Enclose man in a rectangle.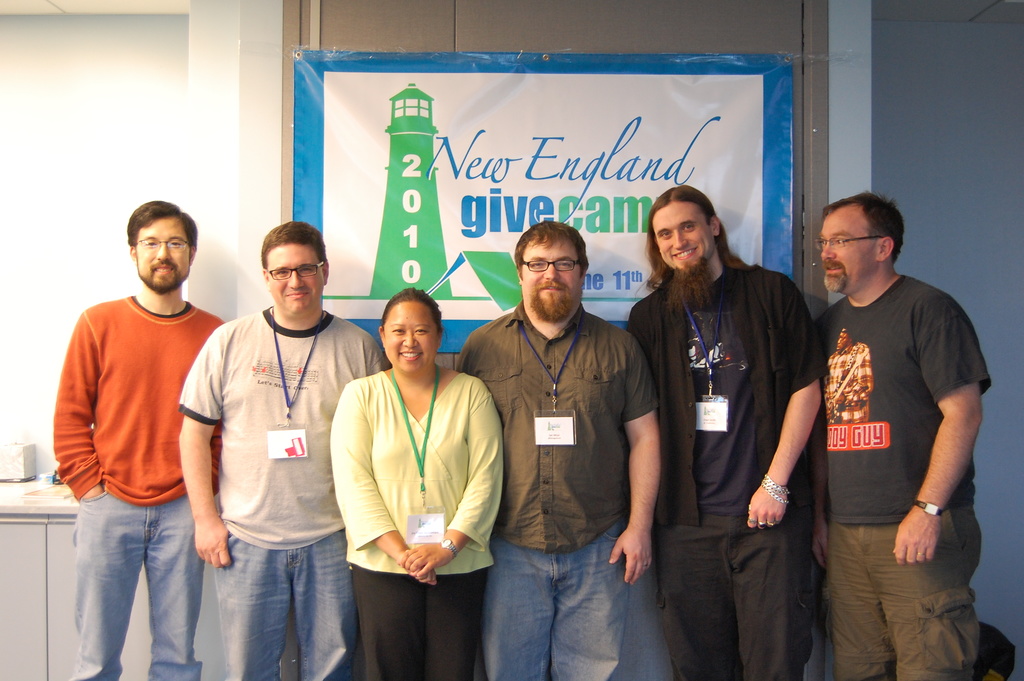
select_region(627, 185, 824, 680).
